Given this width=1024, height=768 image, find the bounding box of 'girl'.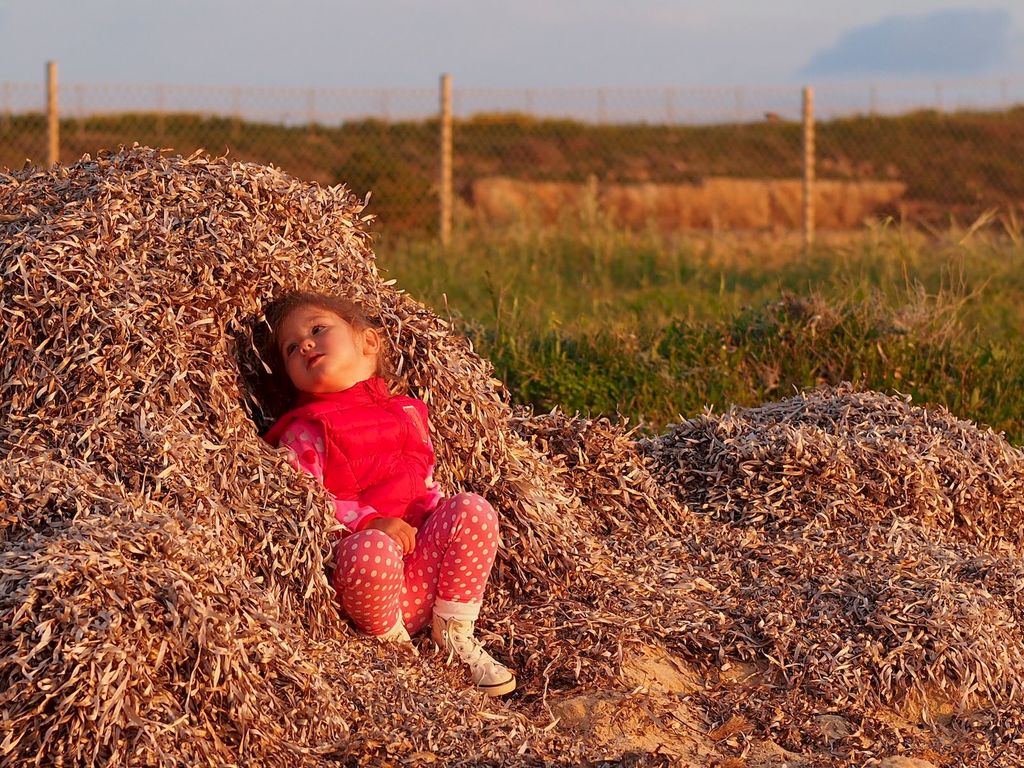
250/280/518/710.
